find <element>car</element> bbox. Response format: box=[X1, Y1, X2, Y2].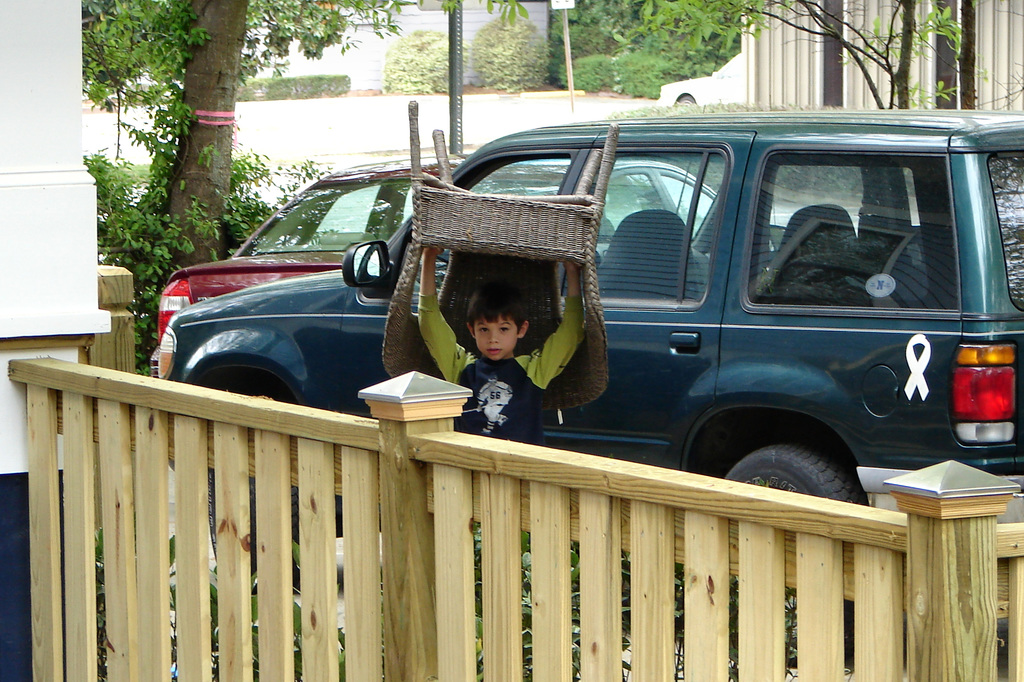
box=[655, 51, 742, 109].
